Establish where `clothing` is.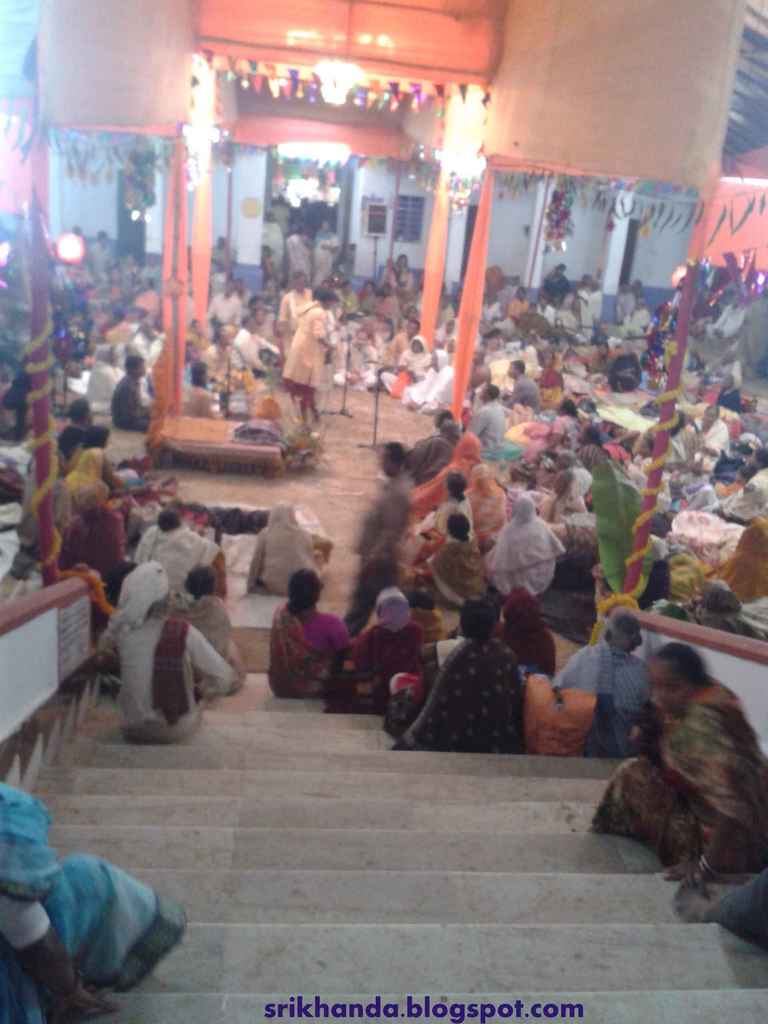
Established at (x1=239, y1=491, x2=322, y2=593).
